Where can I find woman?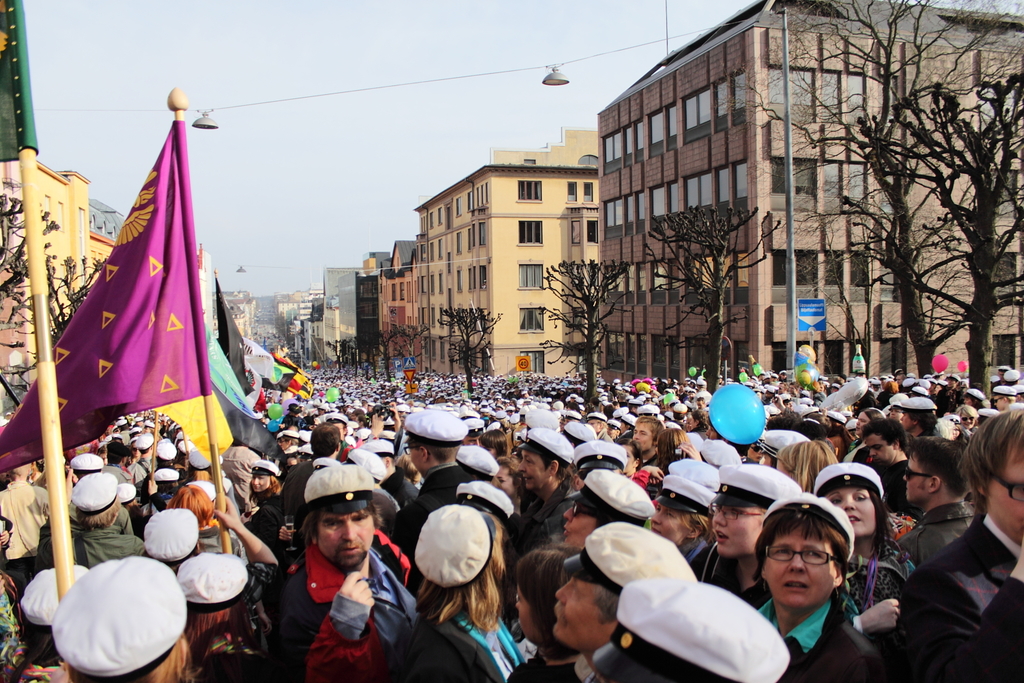
You can find it at left=241, top=461, right=281, bottom=542.
